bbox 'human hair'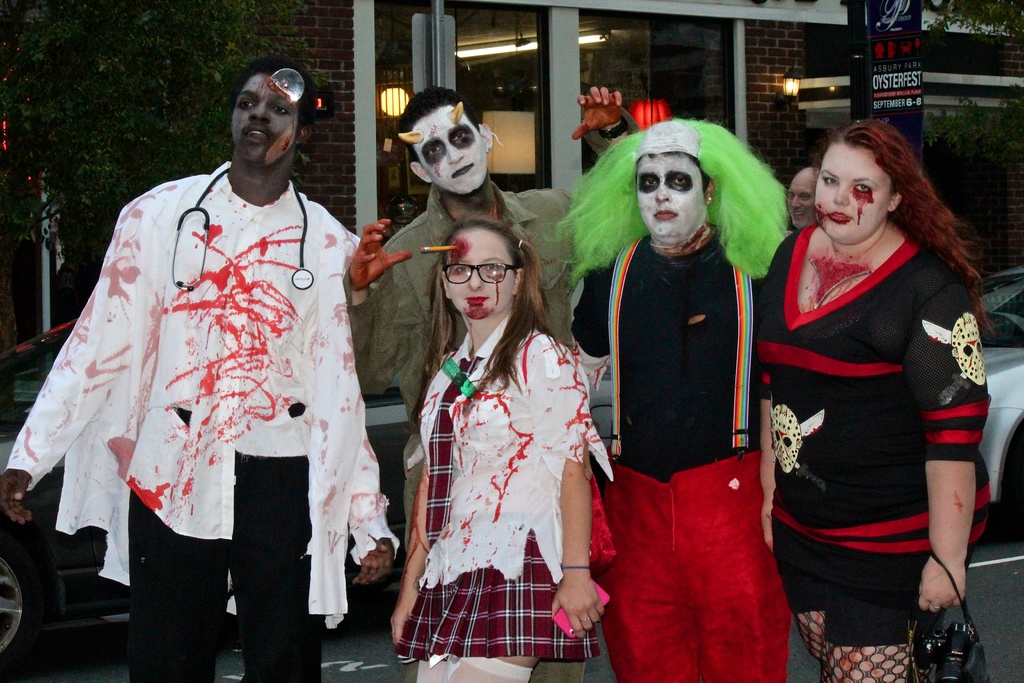
{"left": 246, "top": 59, "right": 321, "bottom": 146}
